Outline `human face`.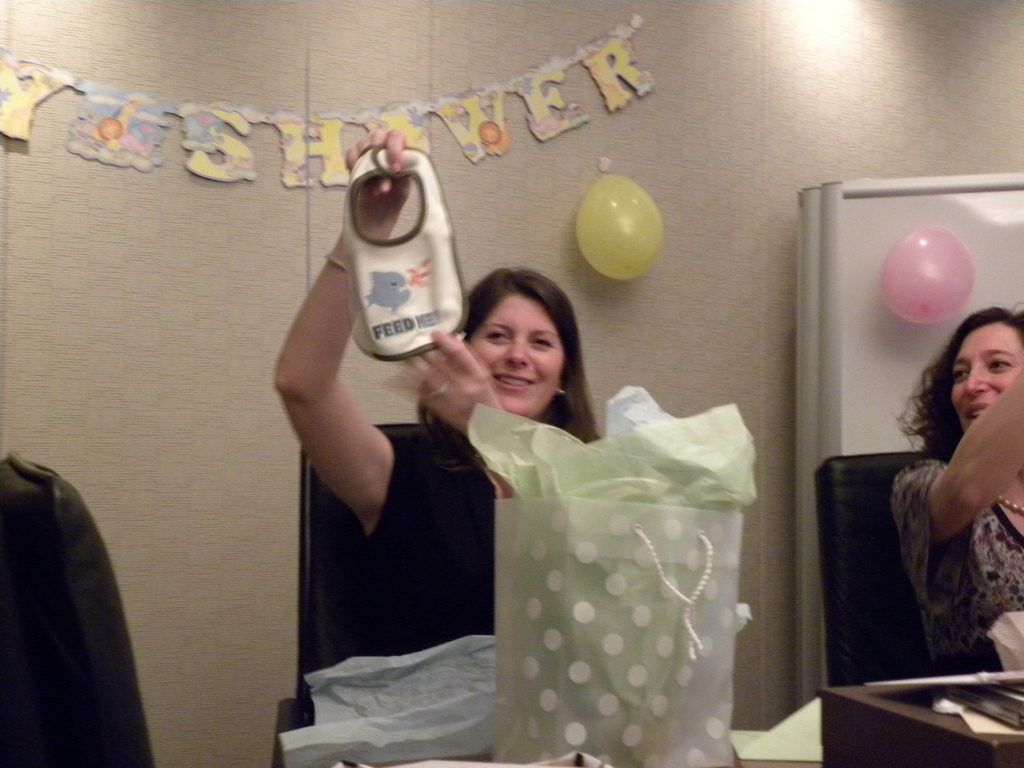
Outline: region(943, 318, 1023, 444).
